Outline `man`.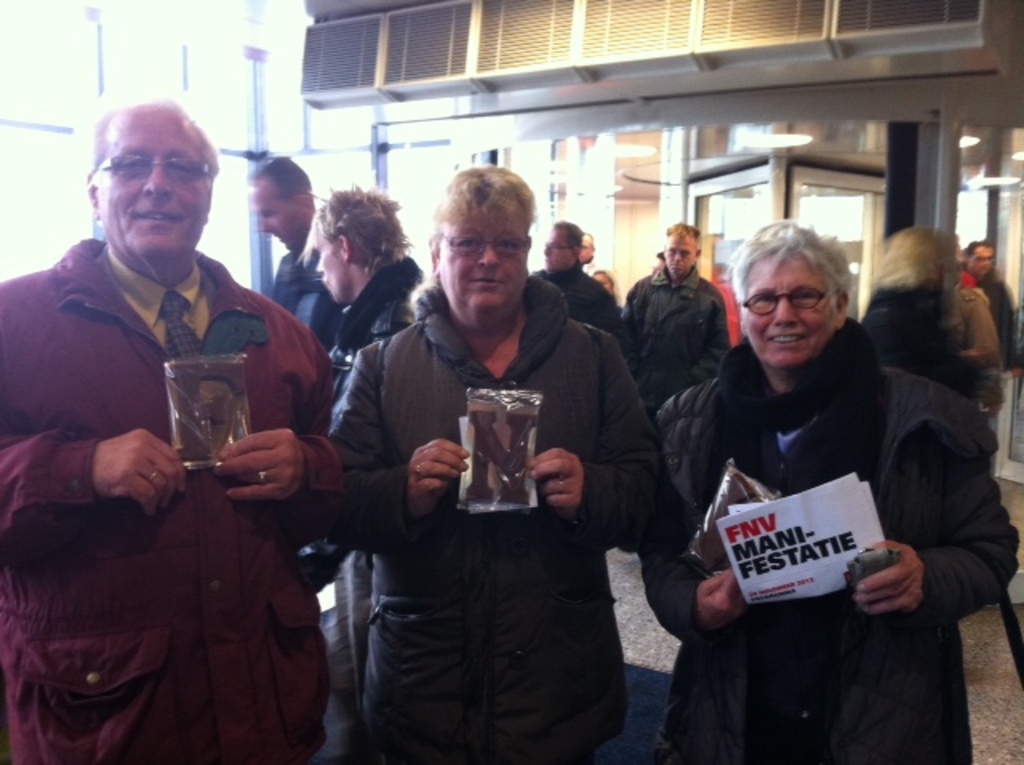
Outline: 619,222,726,416.
